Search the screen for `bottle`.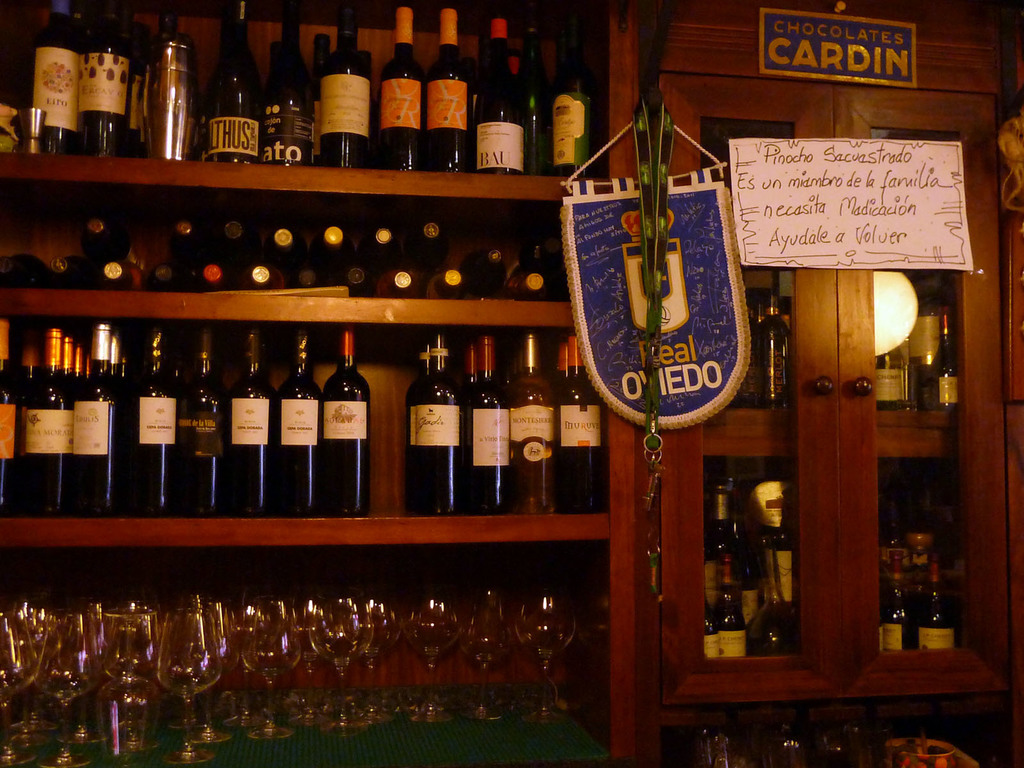
Found at {"left": 175, "top": 312, "right": 236, "bottom": 512}.
